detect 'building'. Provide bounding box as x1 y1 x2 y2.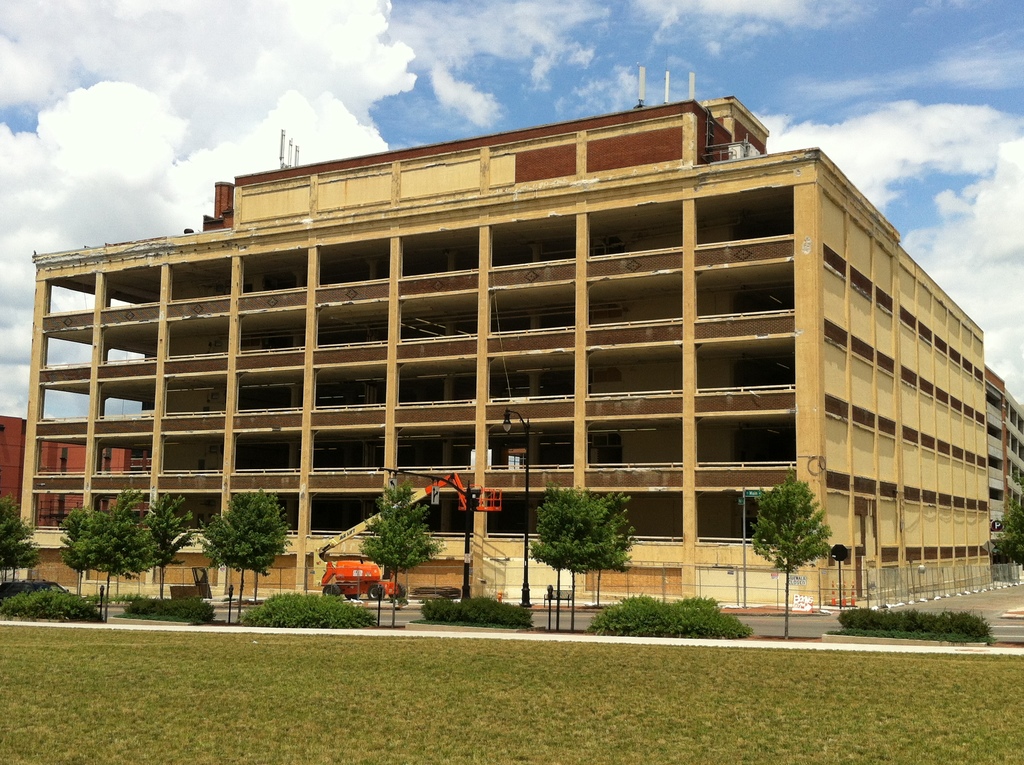
984 367 1023 565.
